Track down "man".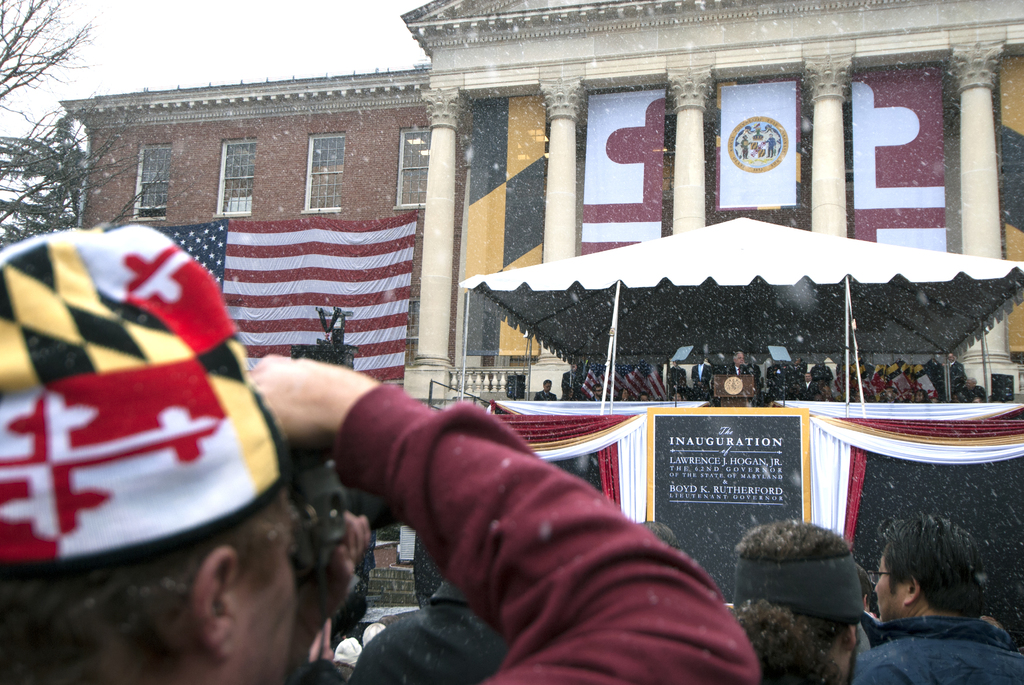
Tracked to {"left": 945, "top": 345, "right": 969, "bottom": 395}.
